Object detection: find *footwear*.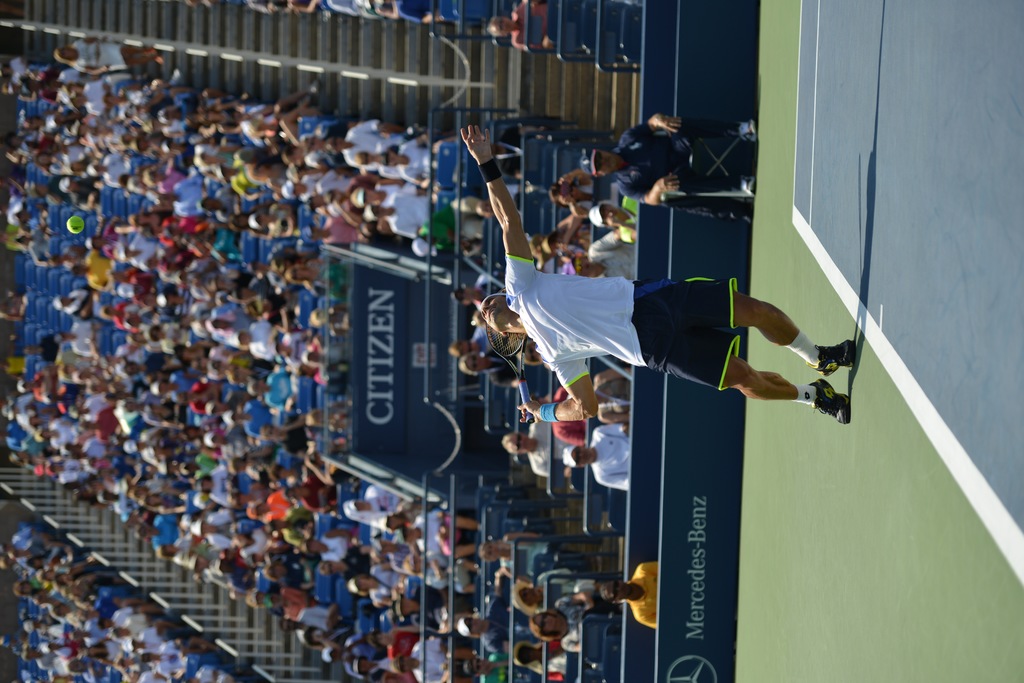
box(738, 118, 760, 142).
